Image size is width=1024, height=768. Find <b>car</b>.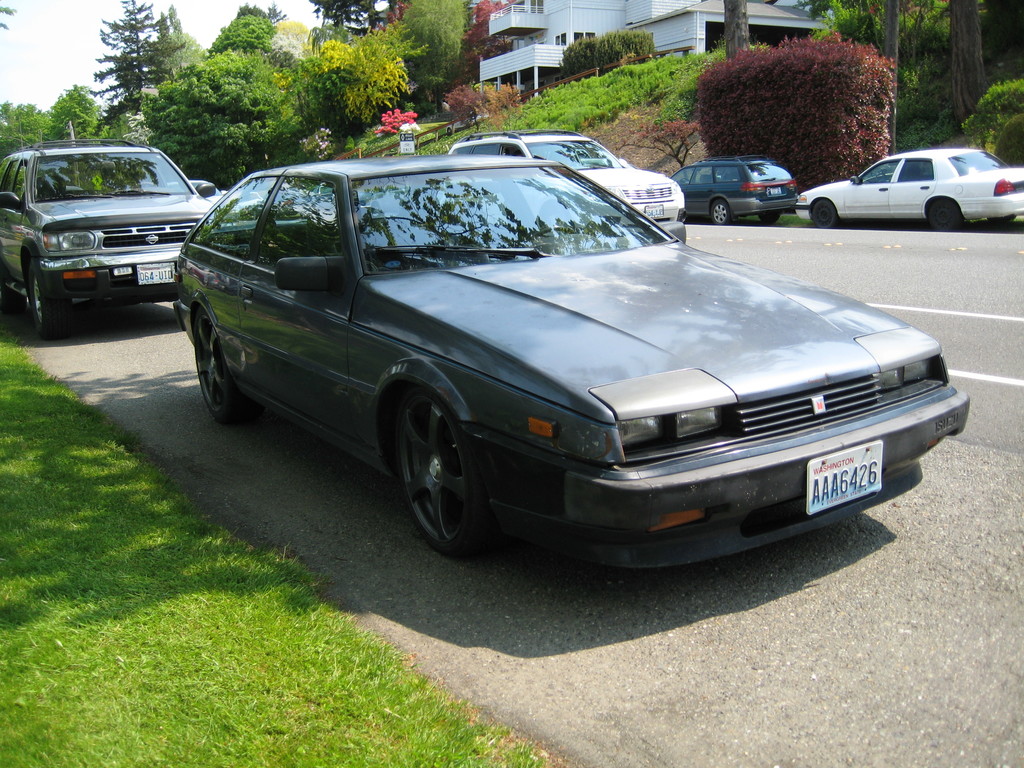
(x1=675, y1=157, x2=793, y2=222).
